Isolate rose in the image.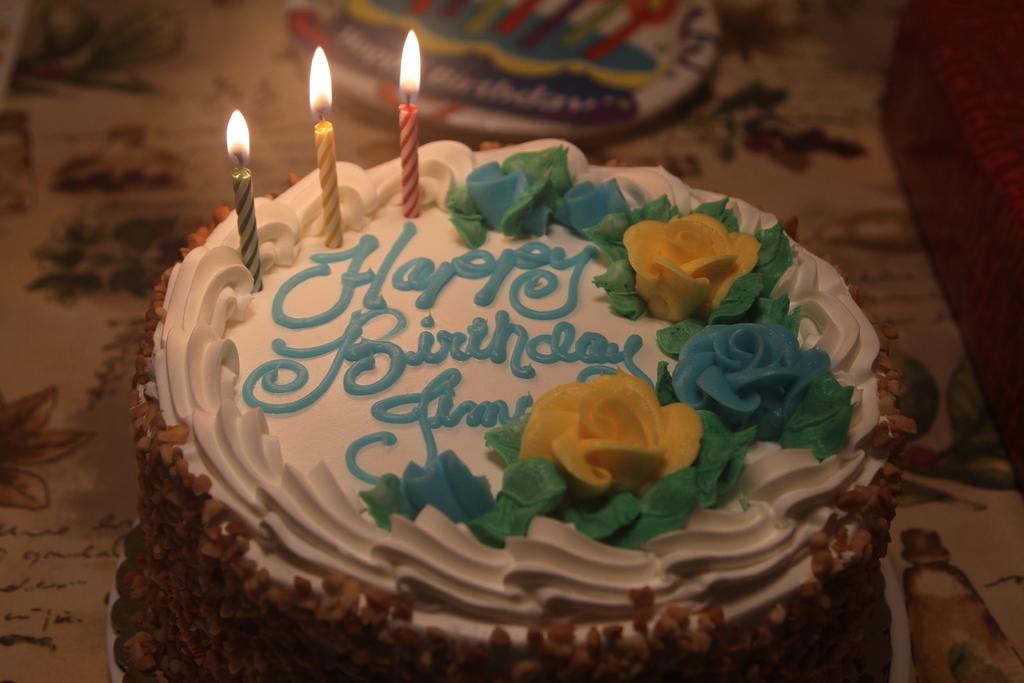
Isolated region: (466,157,553,233).
